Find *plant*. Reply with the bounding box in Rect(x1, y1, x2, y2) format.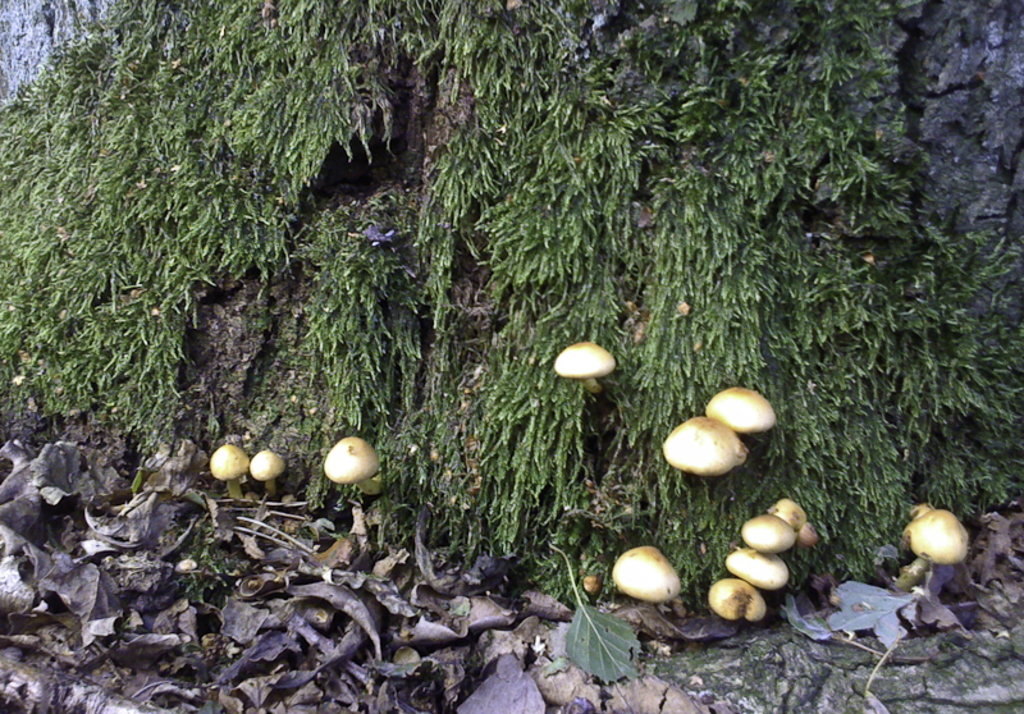
Rect(906, 509, 972, 572).
